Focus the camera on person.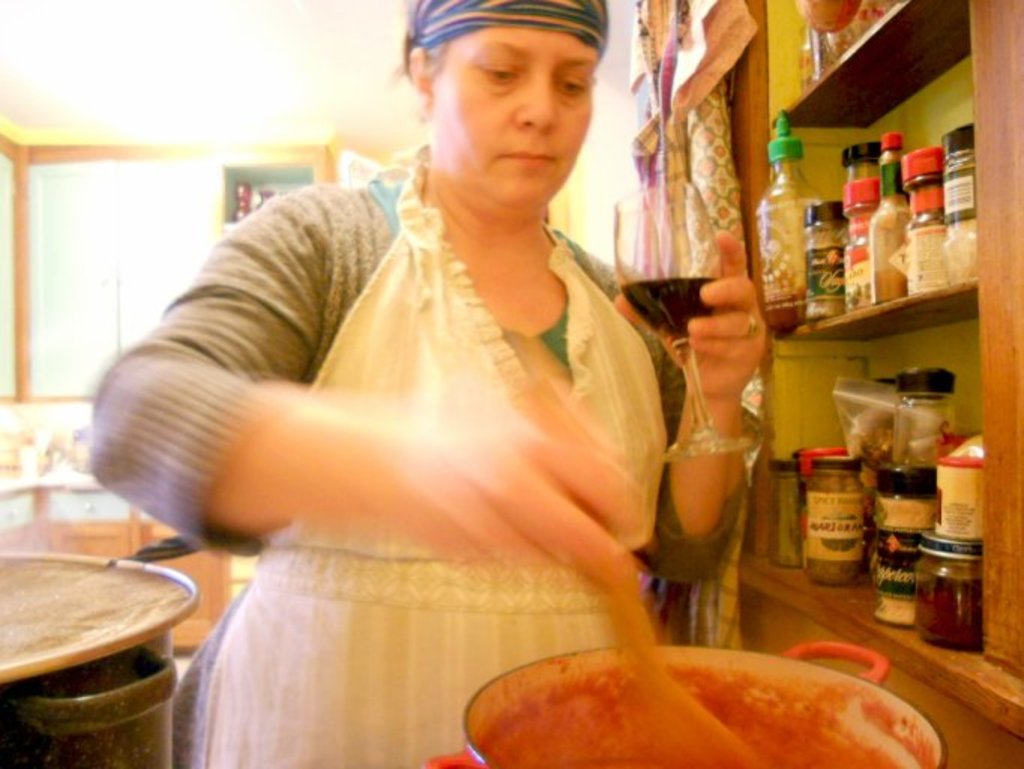
Focus region: region(101, 44, 841, 748).
